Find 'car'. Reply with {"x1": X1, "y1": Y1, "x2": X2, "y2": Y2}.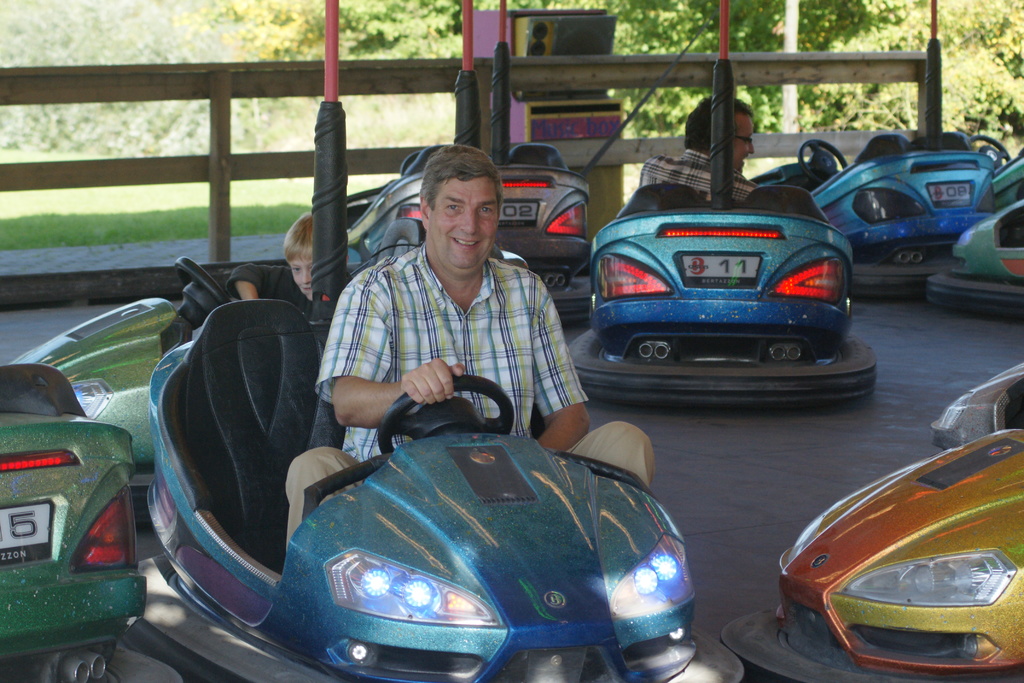
{"x1": 342, "y1": 139, "x2": 596, "y2": 324}.
